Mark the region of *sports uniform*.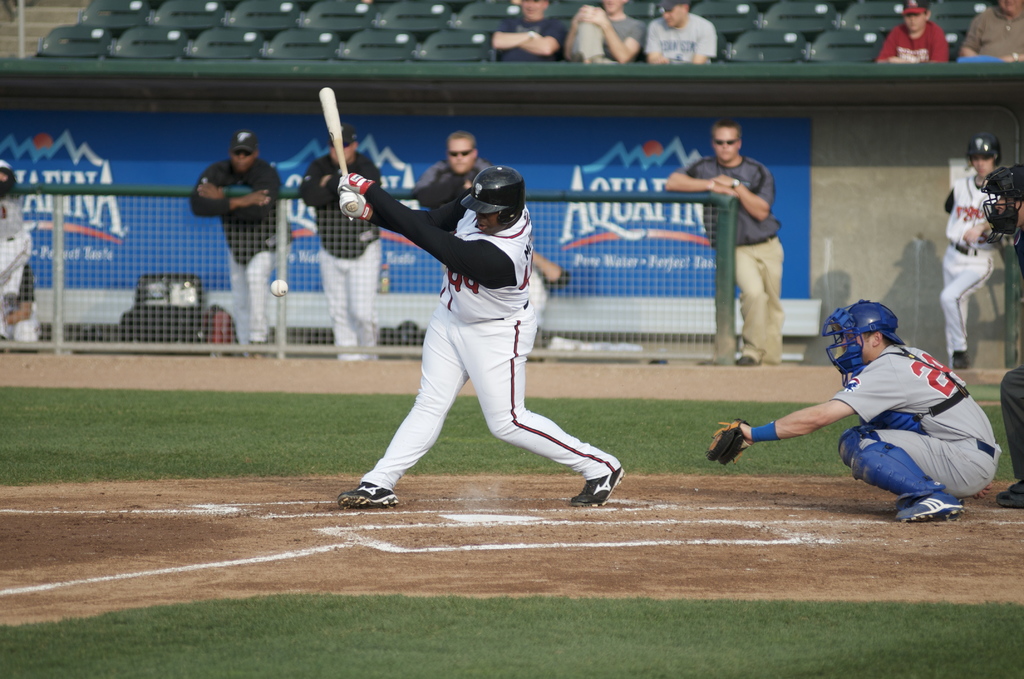
Region: [left=935, top=165, right=1006, bottom=368].
